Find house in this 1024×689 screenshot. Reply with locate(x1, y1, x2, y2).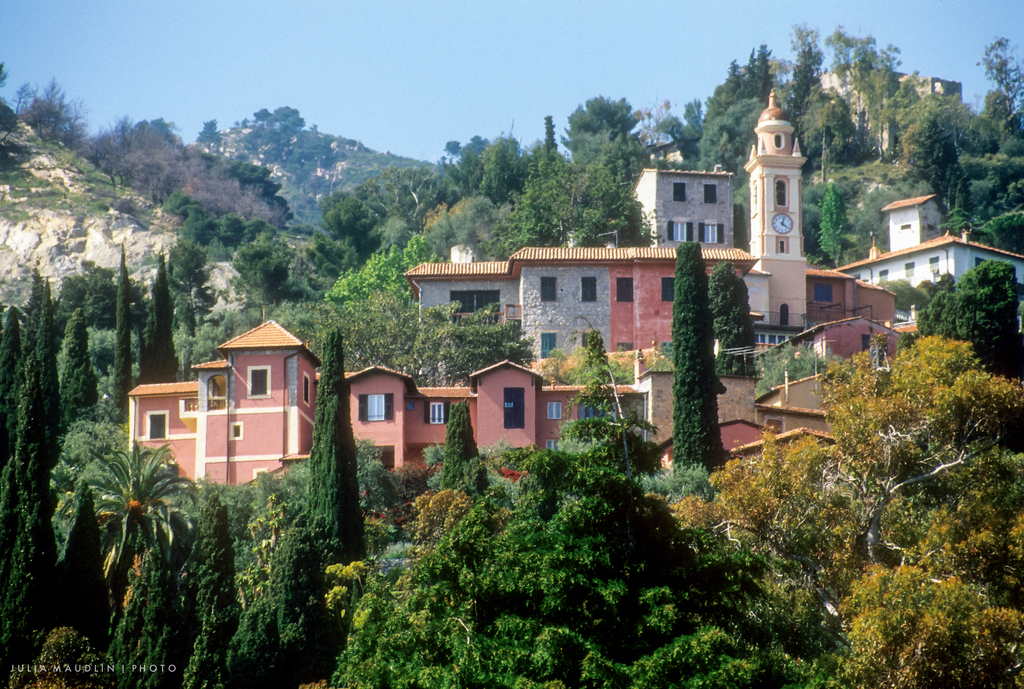
locate(627, 166, 735, 243).
